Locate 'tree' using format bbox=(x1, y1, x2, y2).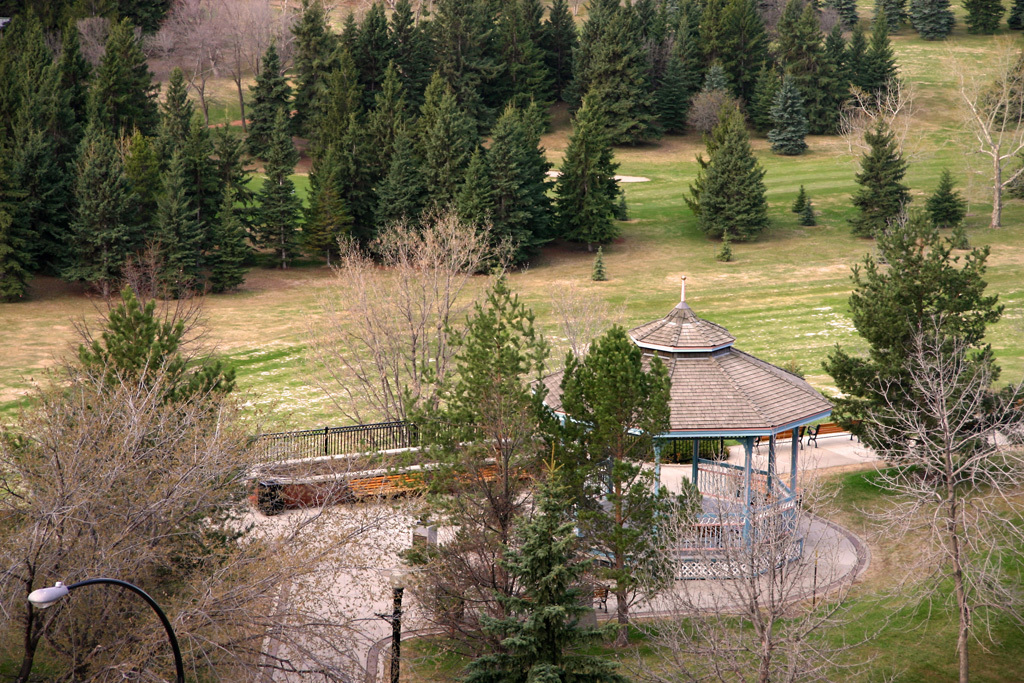
bbox=(106, 127, 163, 277).
